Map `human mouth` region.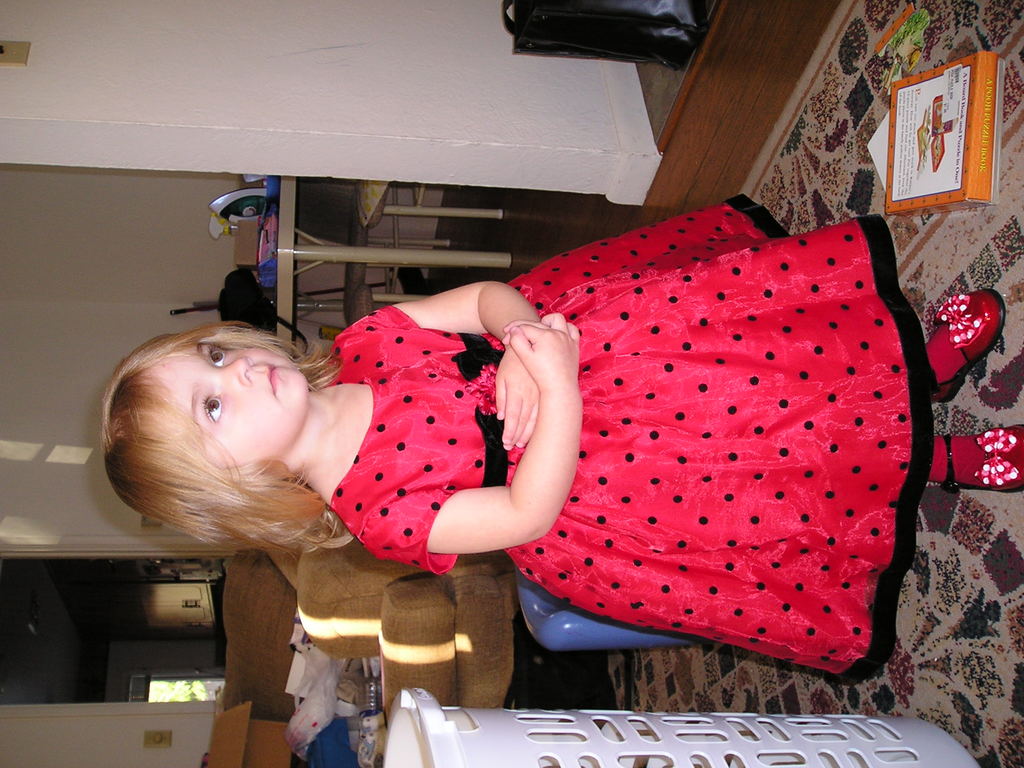
Mapped to 267:369:278:390.
